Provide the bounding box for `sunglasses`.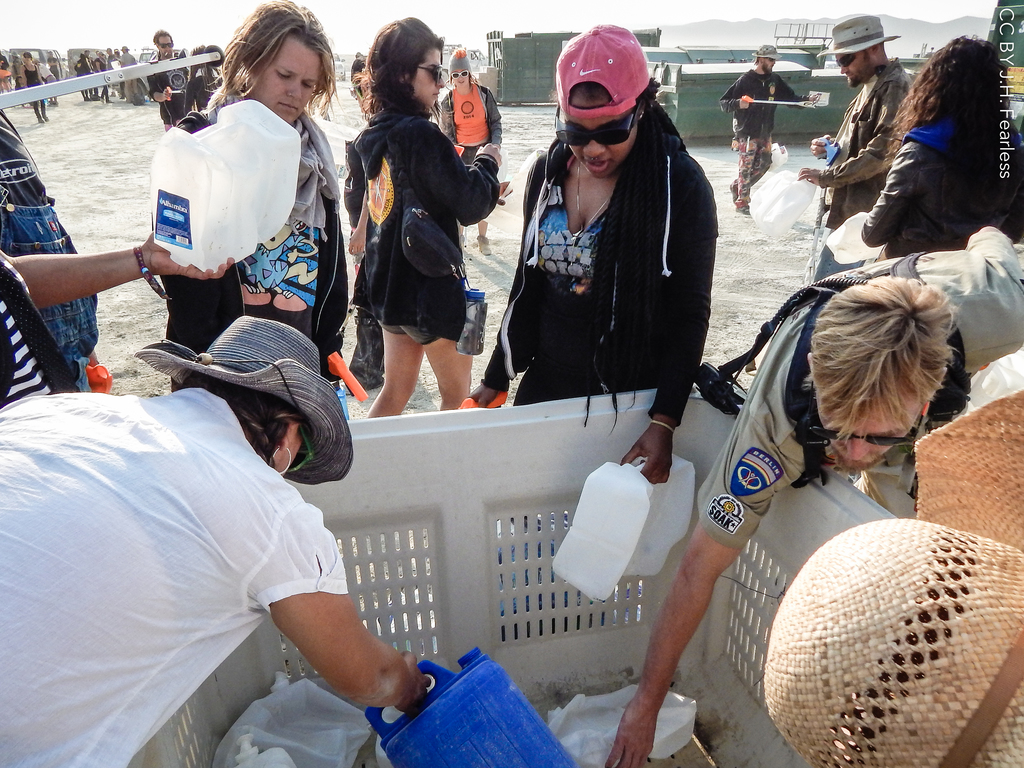
select_region(418, 65, 440, 85).
